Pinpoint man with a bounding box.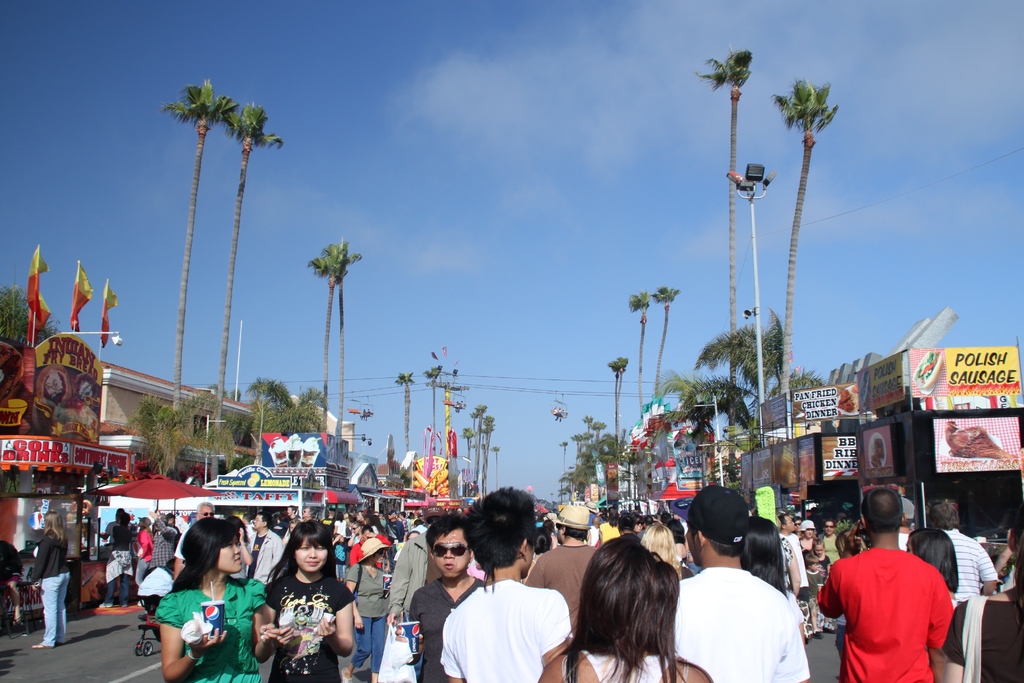
{"x1": 101, "y1": 506, "x2": 126, "y2": 543}.
